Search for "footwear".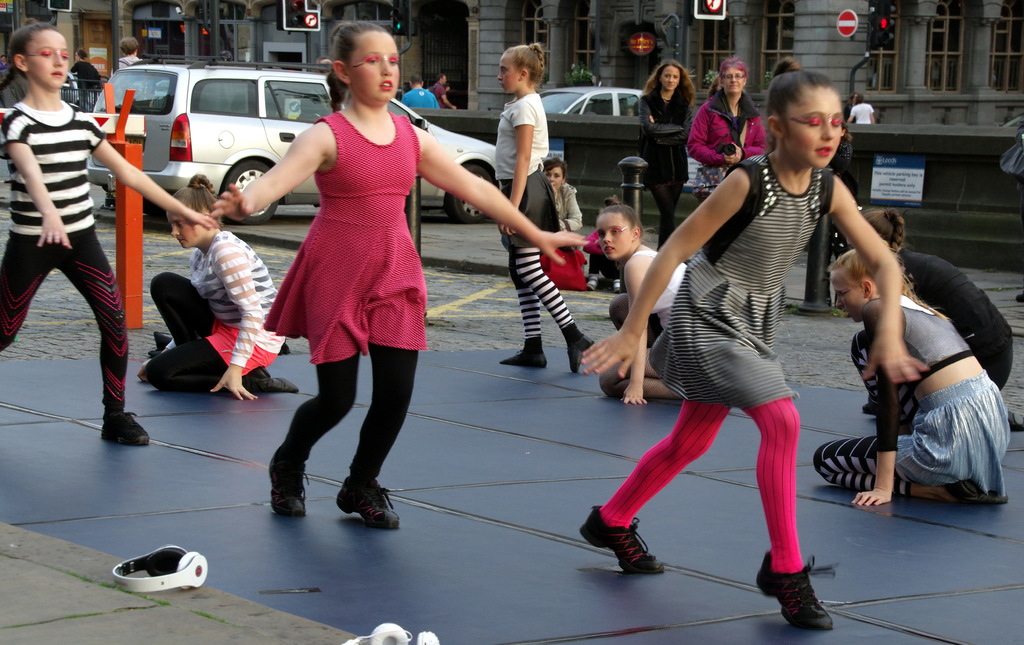
Found at 586 274 605 292.
